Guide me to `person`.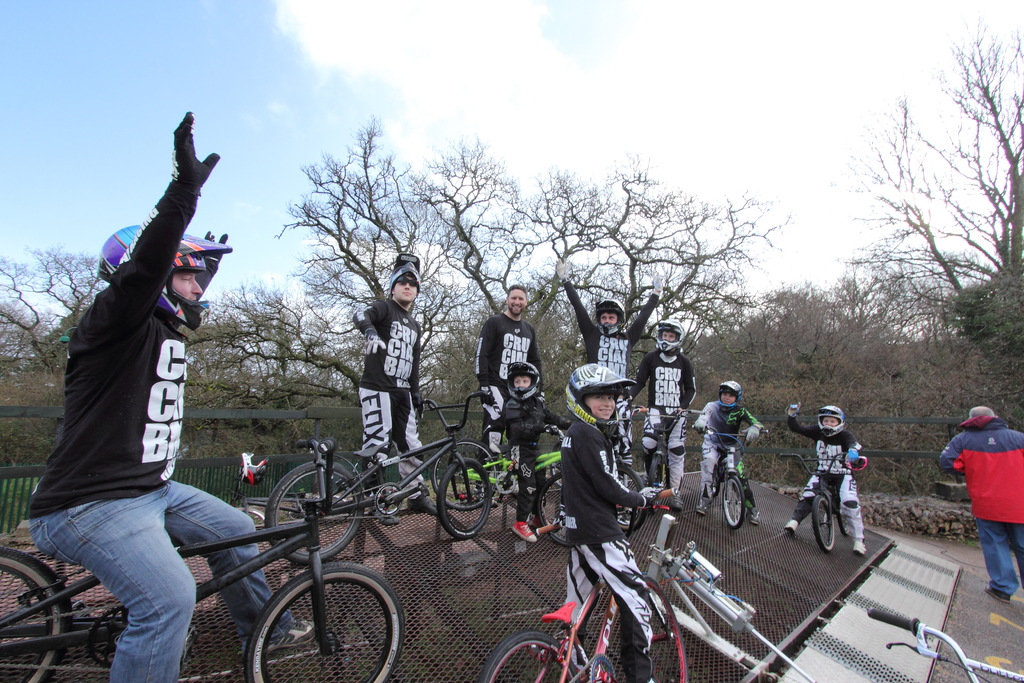
Guidance: 489,358,593,552.
